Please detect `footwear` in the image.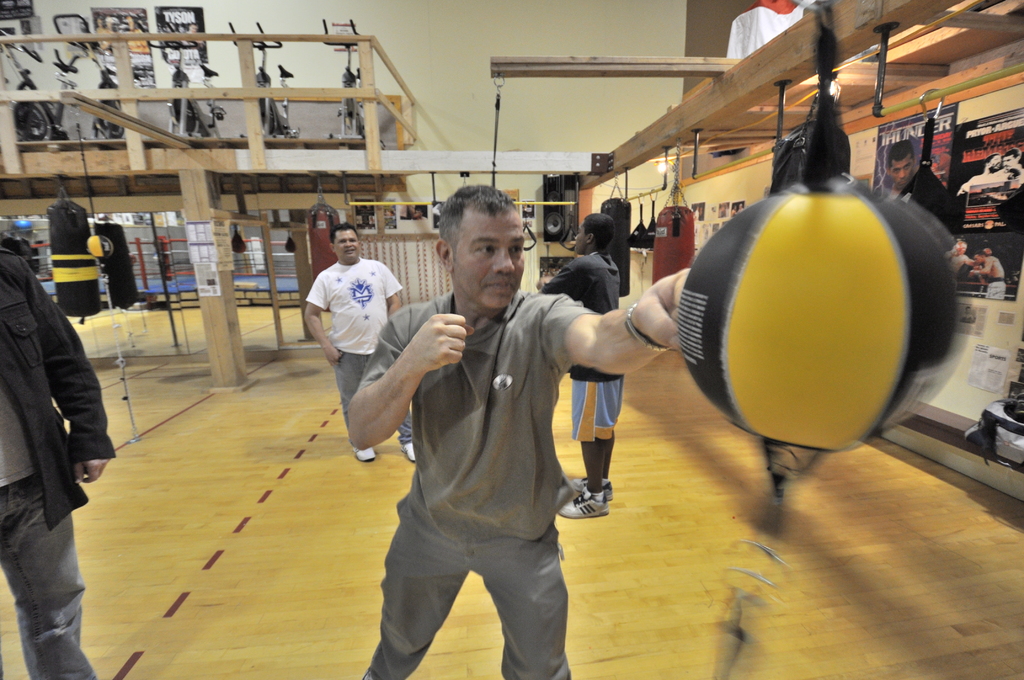
x1=557 y1=486 x2=611 y2=517.
